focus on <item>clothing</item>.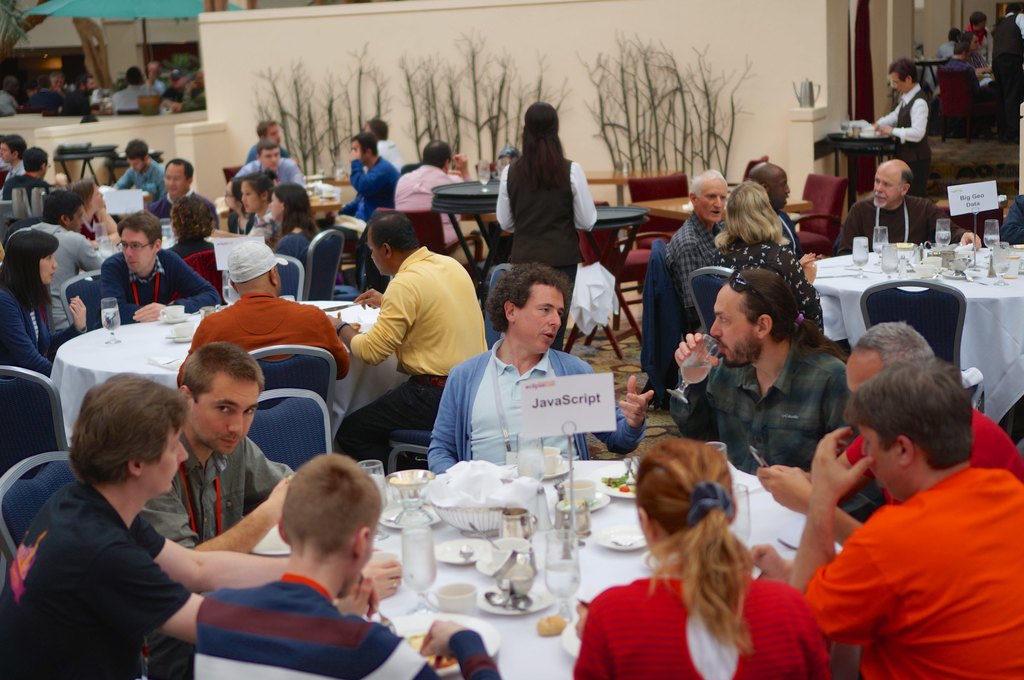
Focused at [0, 476, 194, 679].
